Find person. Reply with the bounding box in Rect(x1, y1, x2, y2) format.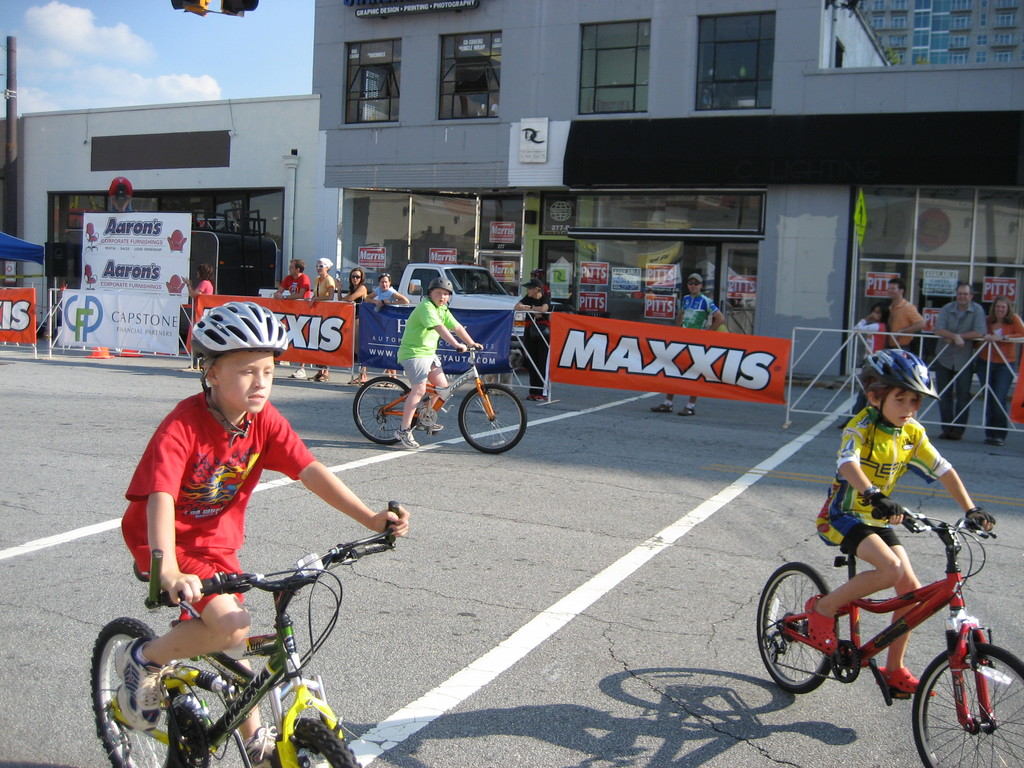
Rect(847, 310, 883, 428).
